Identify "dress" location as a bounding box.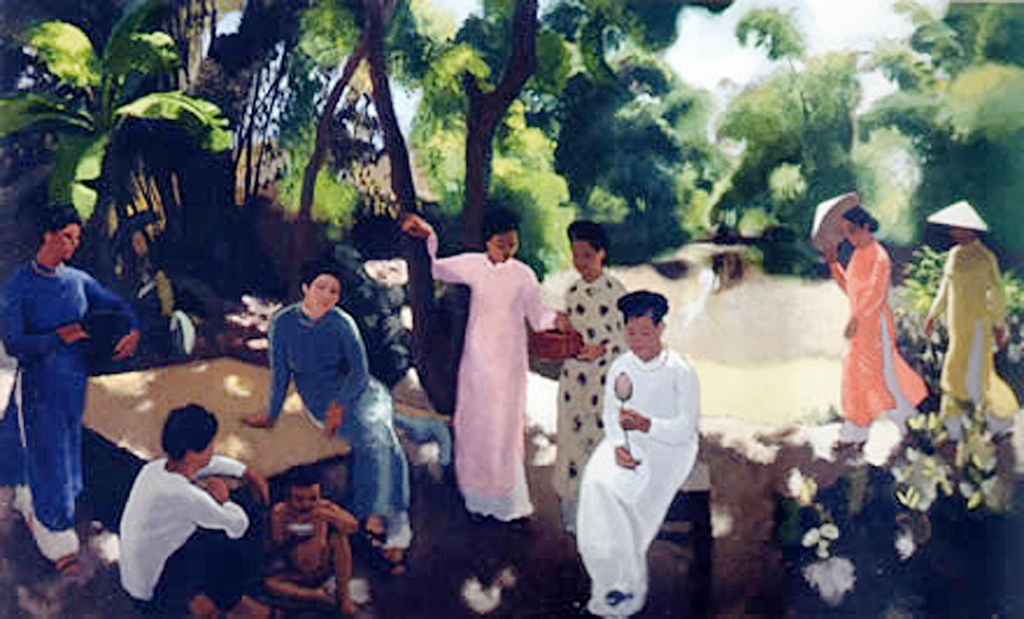
l=924, t=240, r=1010, b=462.
